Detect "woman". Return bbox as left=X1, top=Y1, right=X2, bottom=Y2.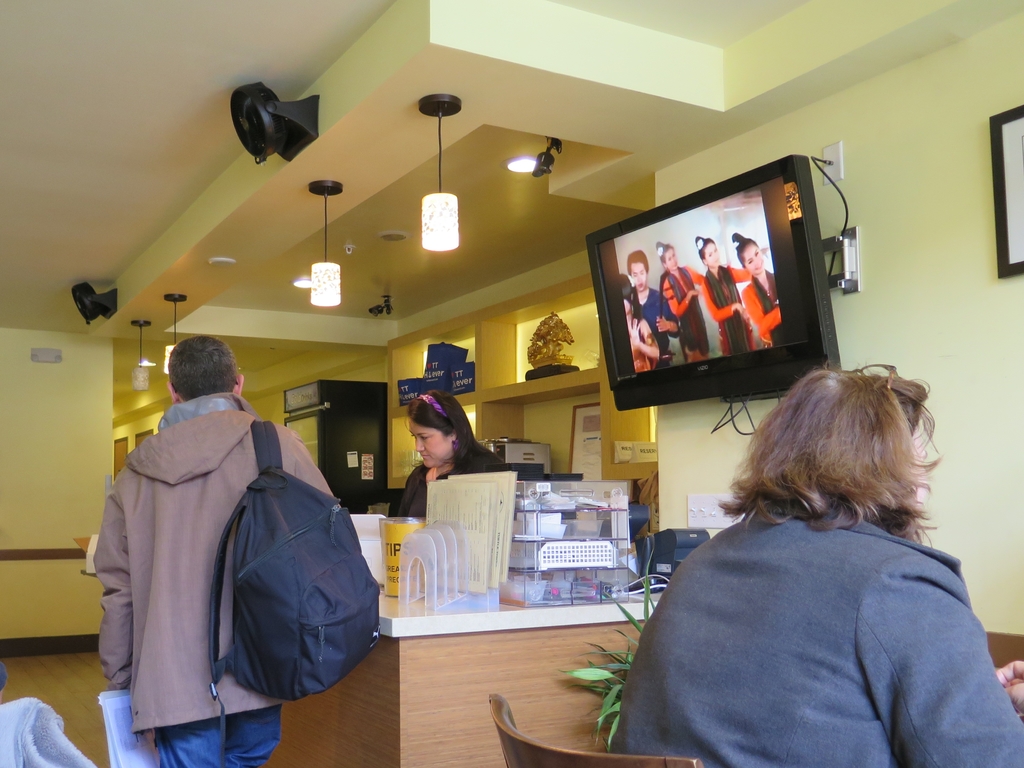
left=384, top=396, right=492, bottom=540.
